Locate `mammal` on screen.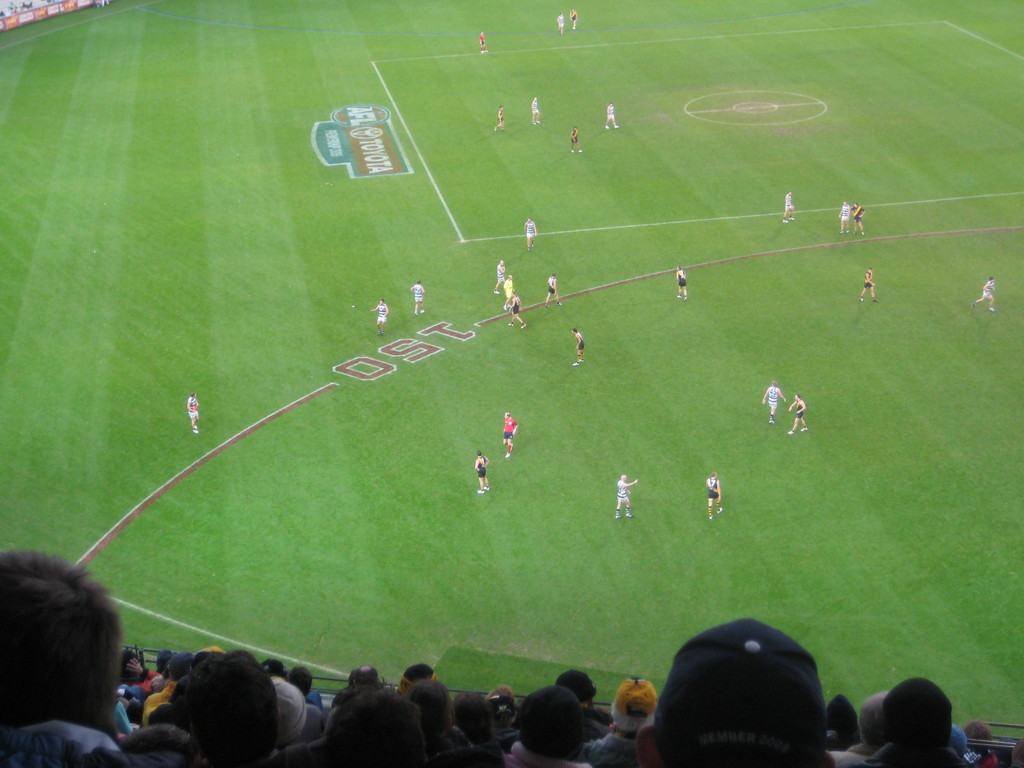
On screen at (523,219,537,248).
